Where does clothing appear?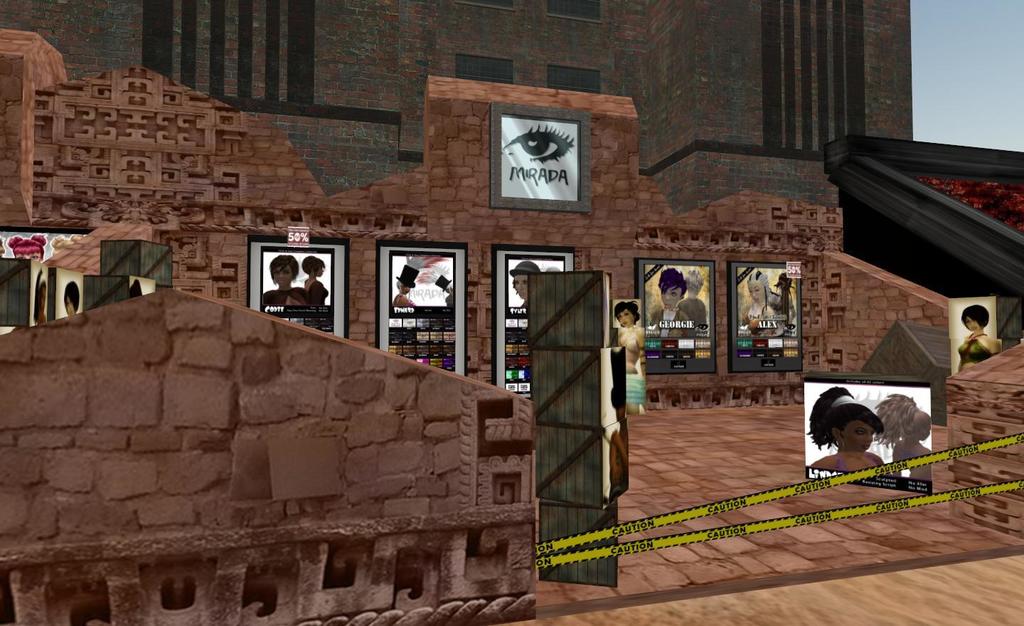
Appears at detection(617, 332, 642, 354).
